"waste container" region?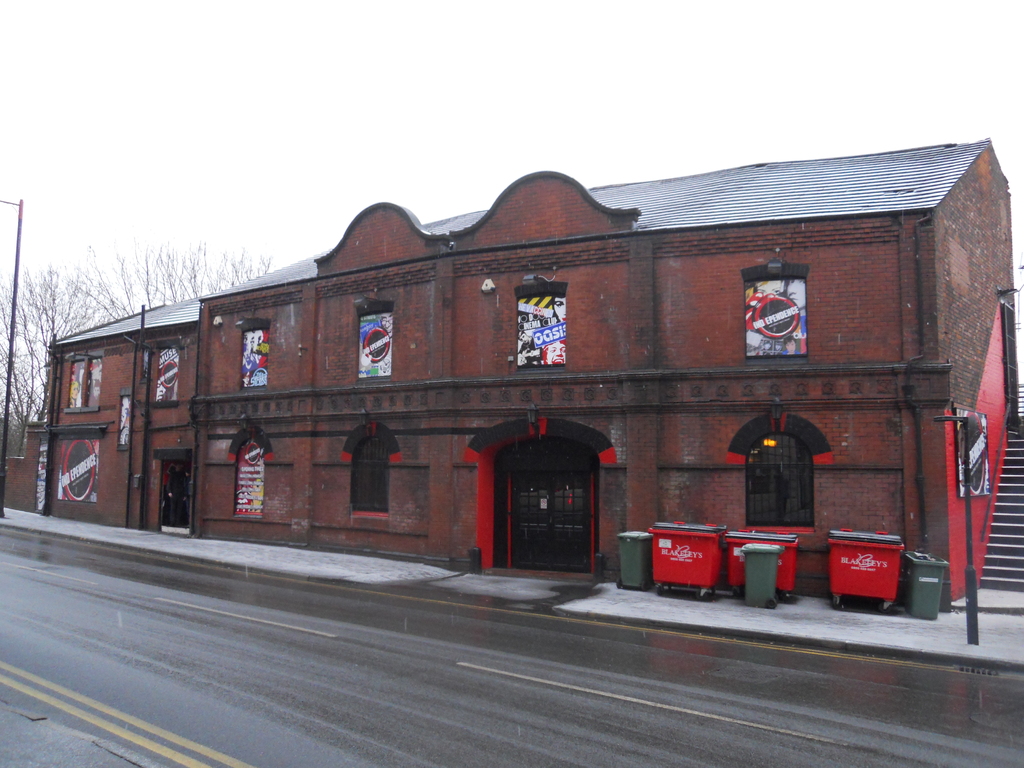
{"x1": 615, "y1": 528, "x2": 662, "y2": 590}
